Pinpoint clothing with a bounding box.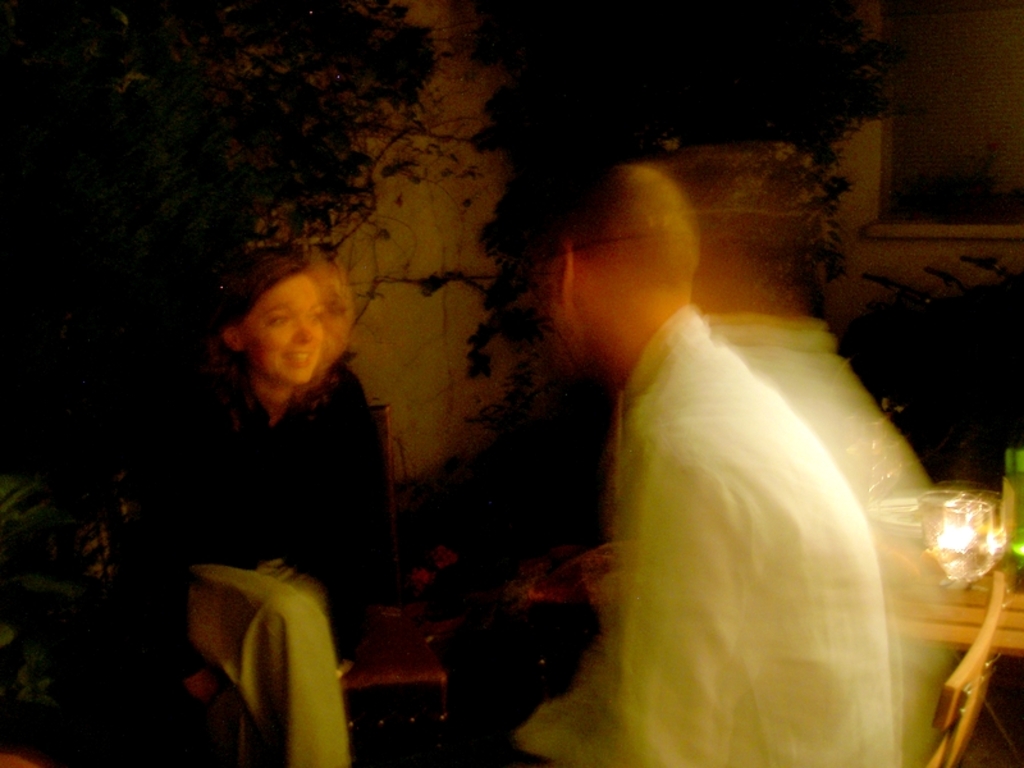
select_region(526, 307, 911, 767).
